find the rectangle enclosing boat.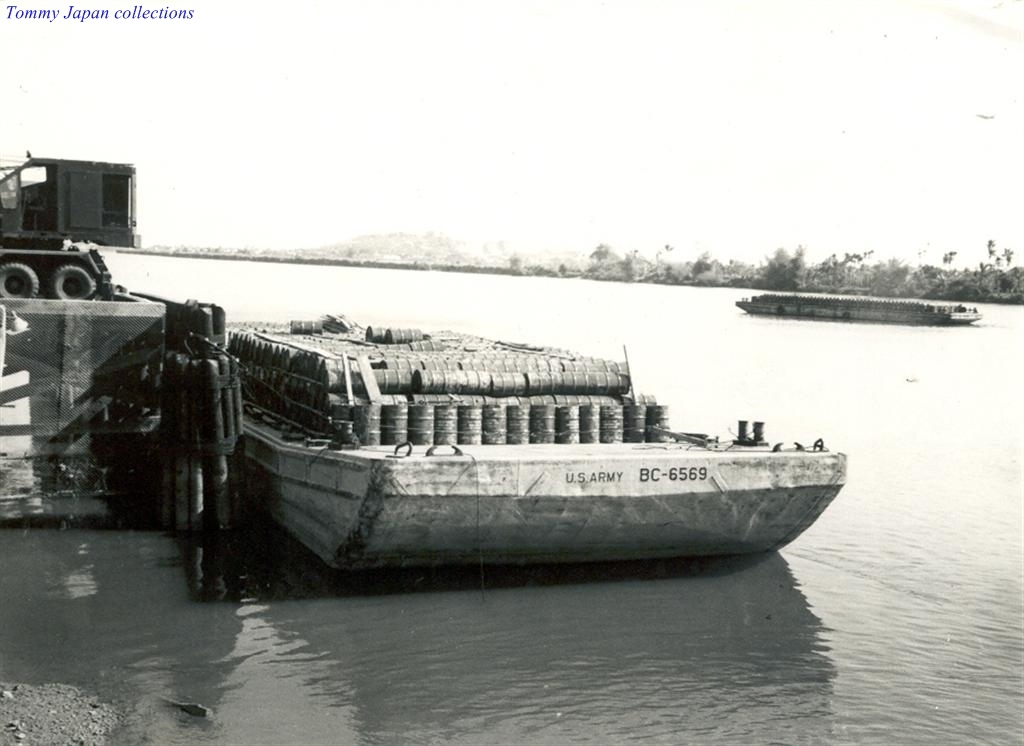
<region>730, 293, 980, 324</region>.
